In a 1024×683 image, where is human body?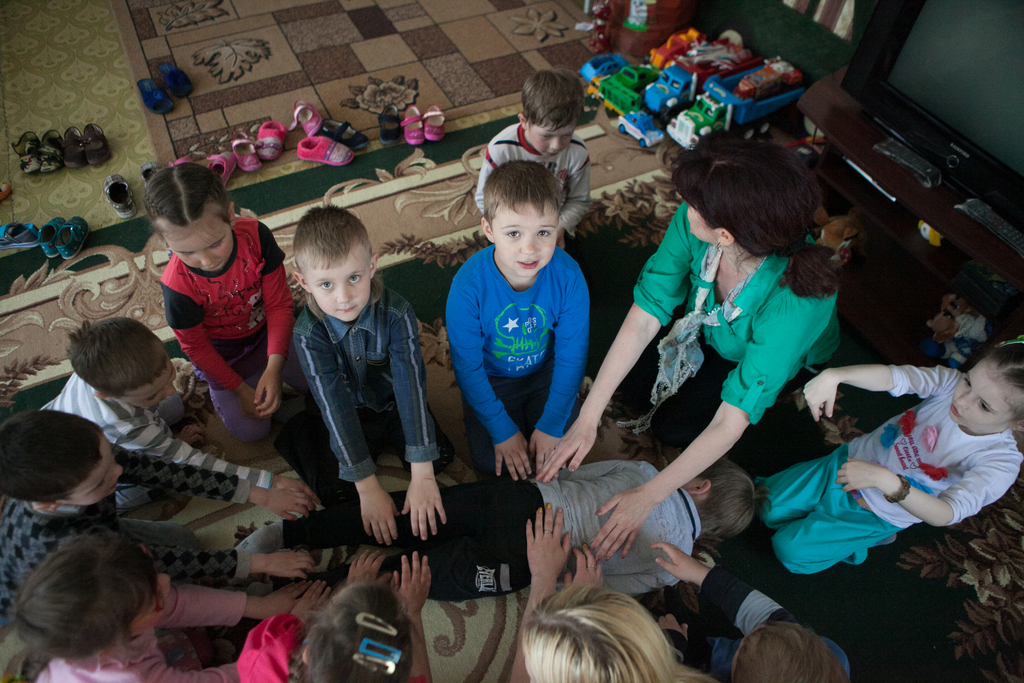
rect(1, 440, 325, 616).
